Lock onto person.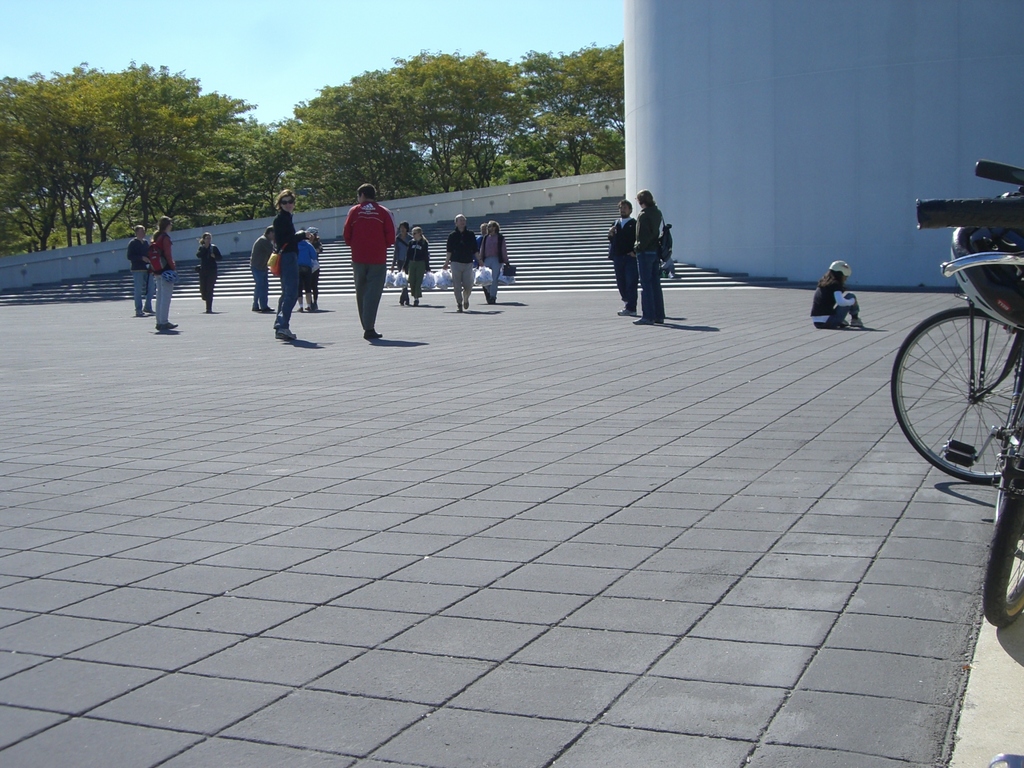
Locked: BBox(479, 218, 488, 231).
